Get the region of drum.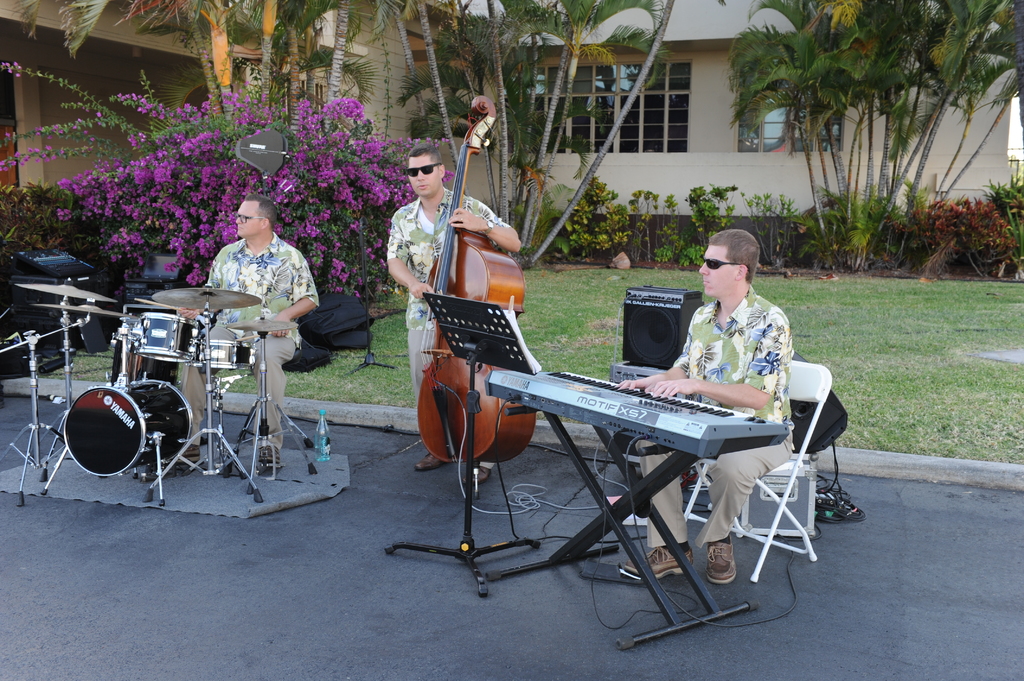
box(61, 377, 193, 478).
